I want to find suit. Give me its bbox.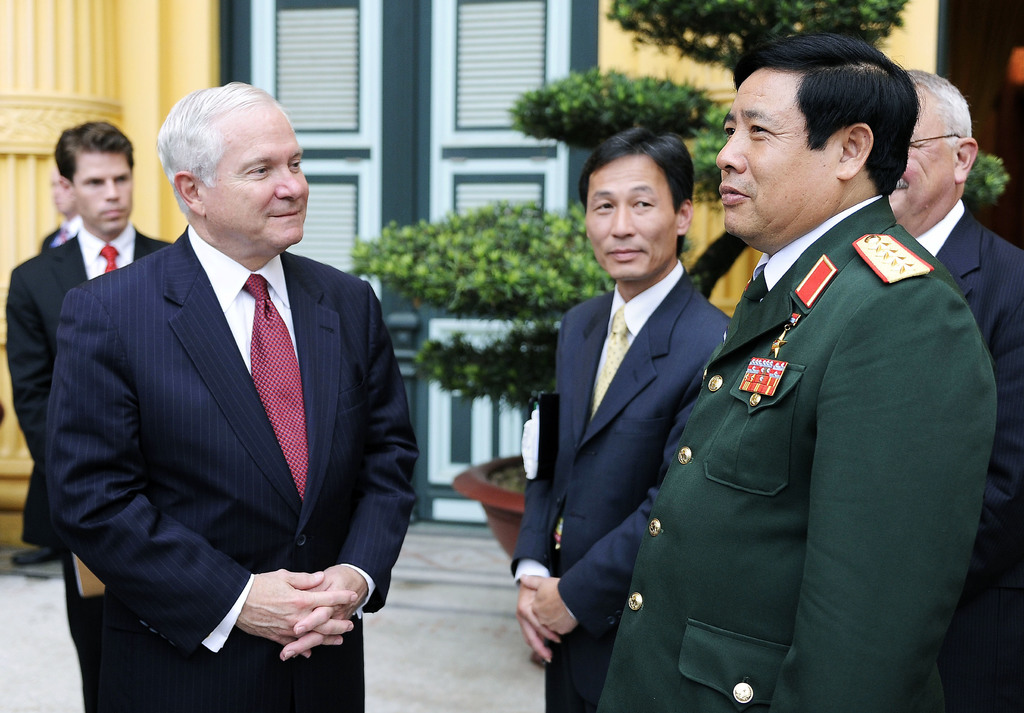
(913,200,1023,712).
